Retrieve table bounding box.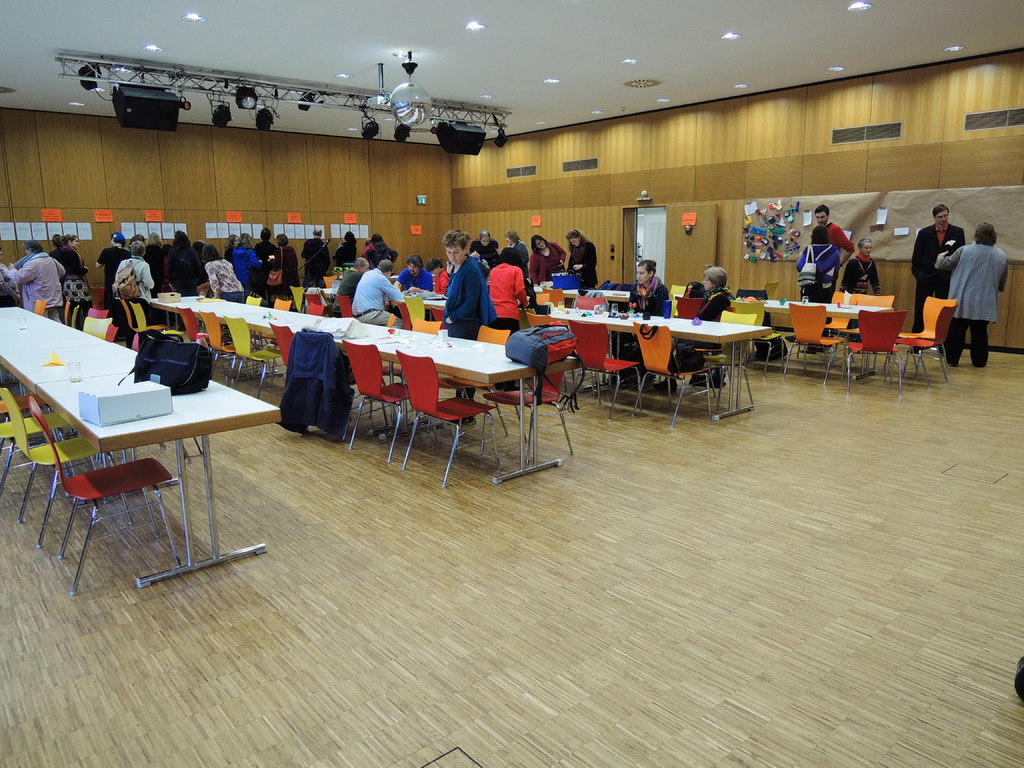
Bounding box: (x1=147, y1=292, x2=577, y2=484).
